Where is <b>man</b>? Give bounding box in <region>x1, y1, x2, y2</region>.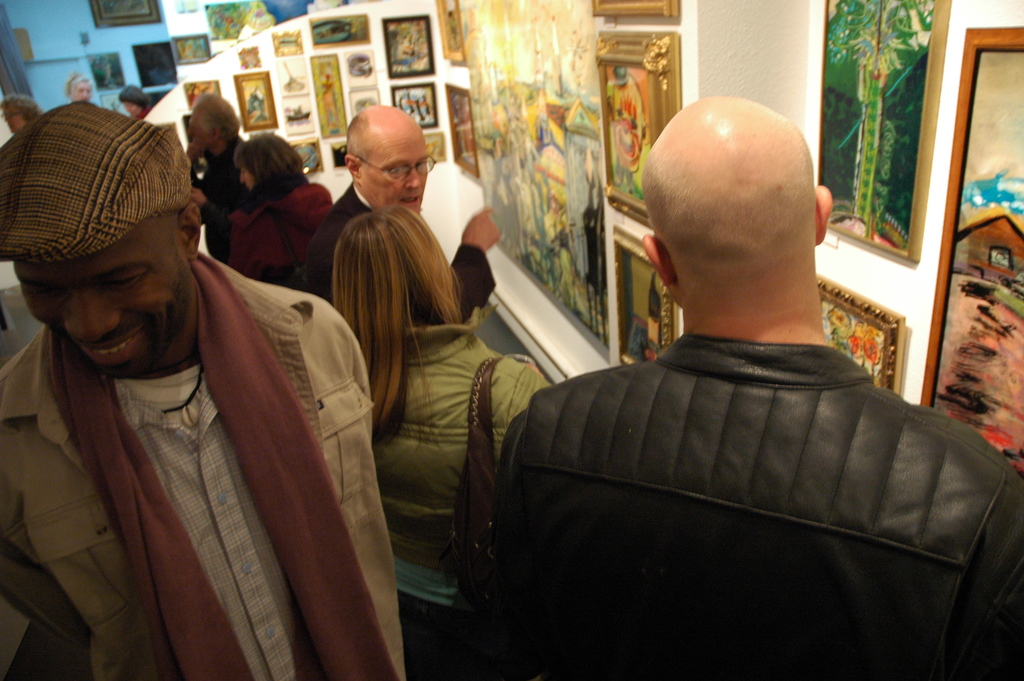
<region>298, 104, 501, 324</region>.
